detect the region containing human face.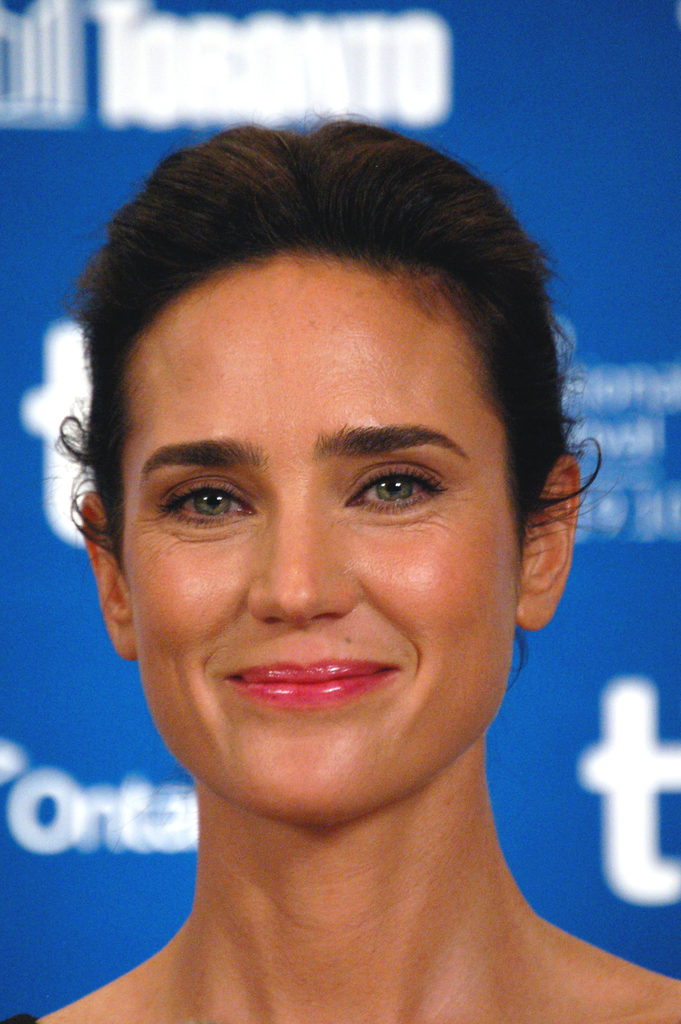
x1=120 y1=255 x2=527 y2=825.
